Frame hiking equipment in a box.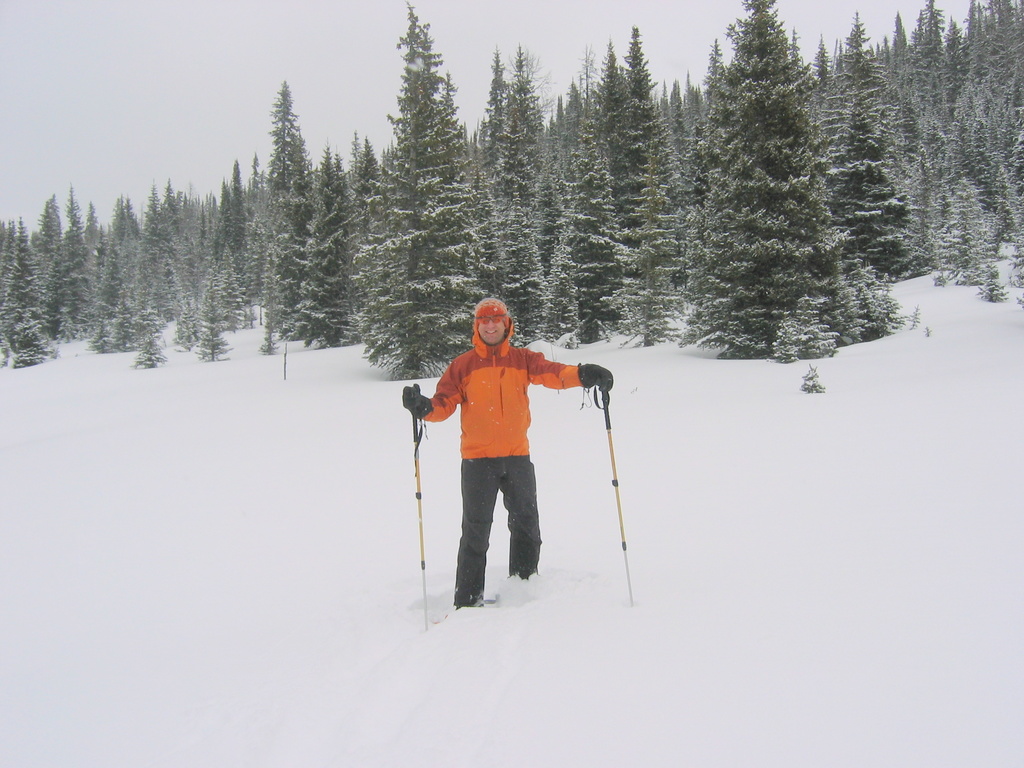
(left=399, top=387, right=426, bottom=631).
